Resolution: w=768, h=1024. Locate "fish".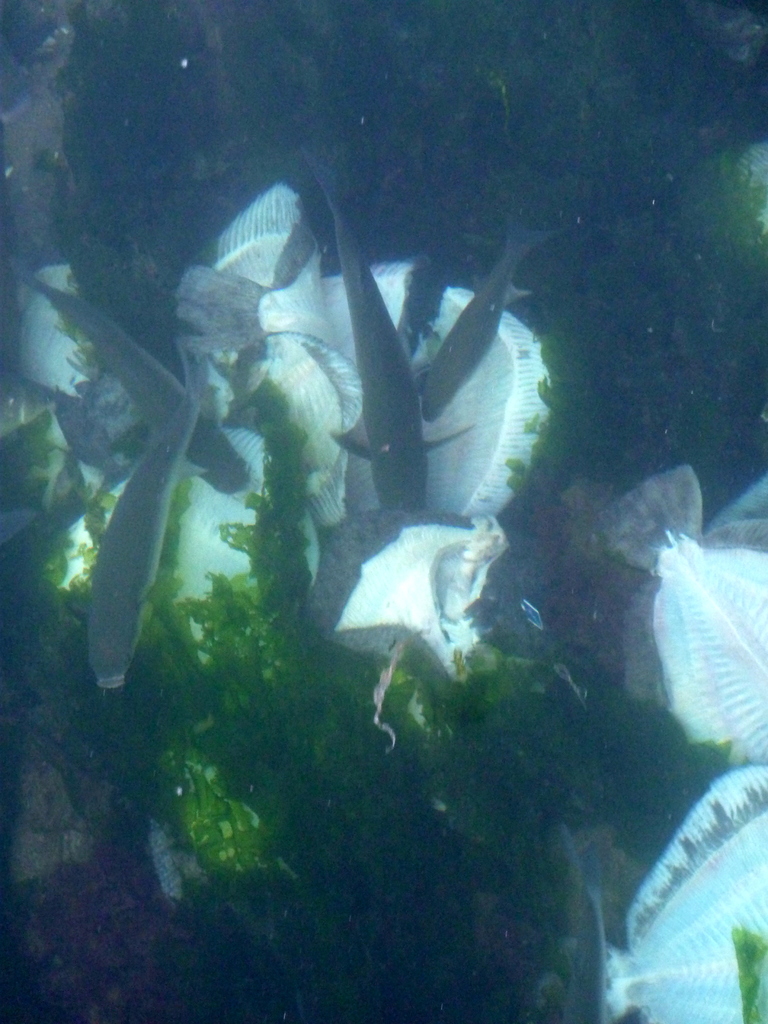
detection(86, 347, 207, 687).
